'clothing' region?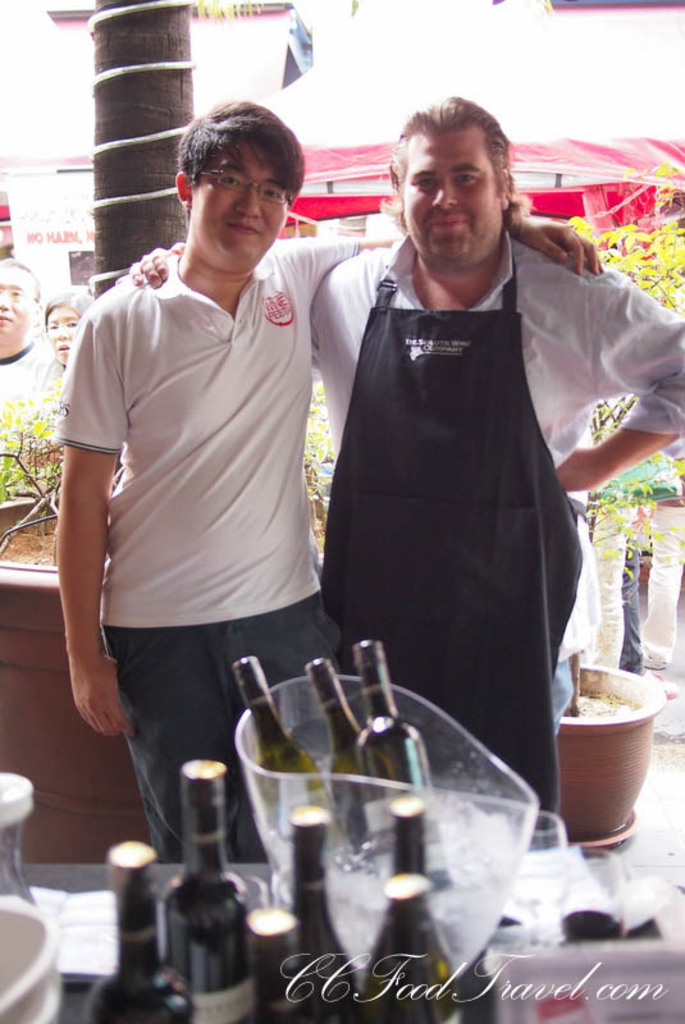
{"left": 621, "top": 526, "right": 645, "bottom": 671}
